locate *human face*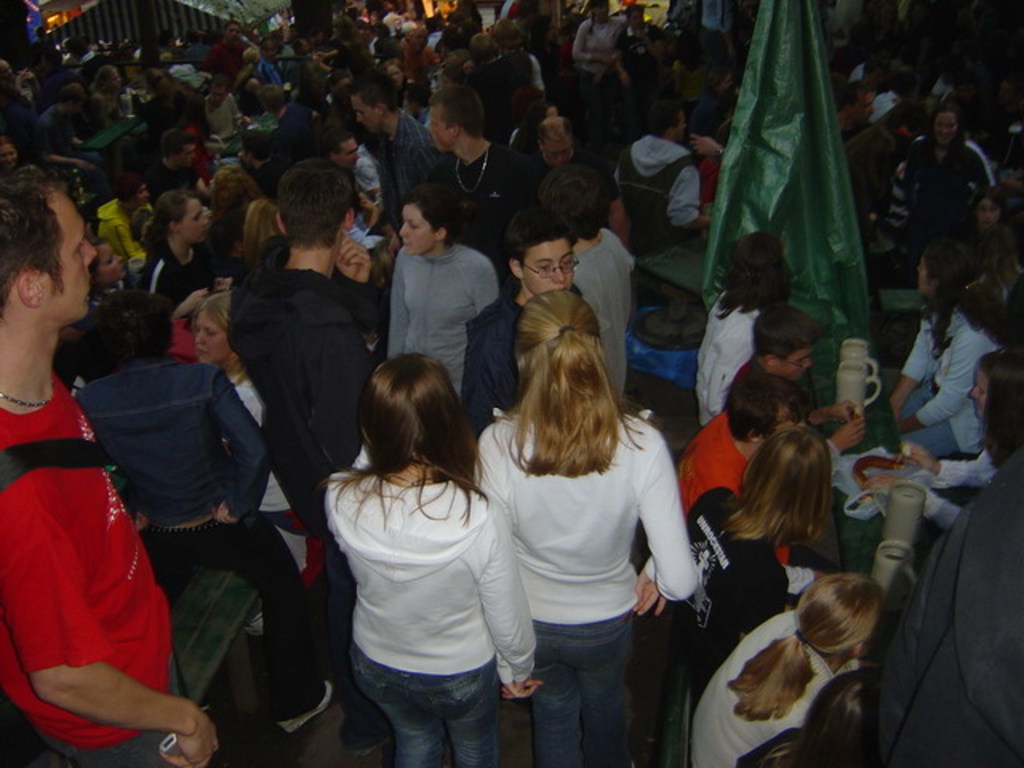
bbox(178, 202, 208, 250)
